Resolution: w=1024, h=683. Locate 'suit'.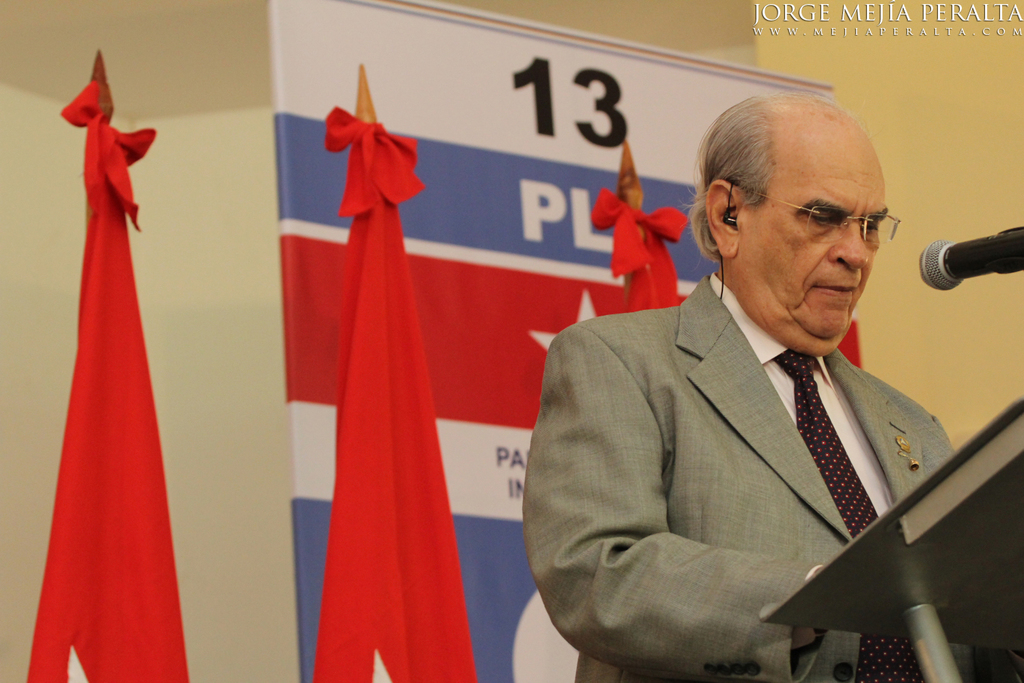
<box>525,215,987,675</box>.
